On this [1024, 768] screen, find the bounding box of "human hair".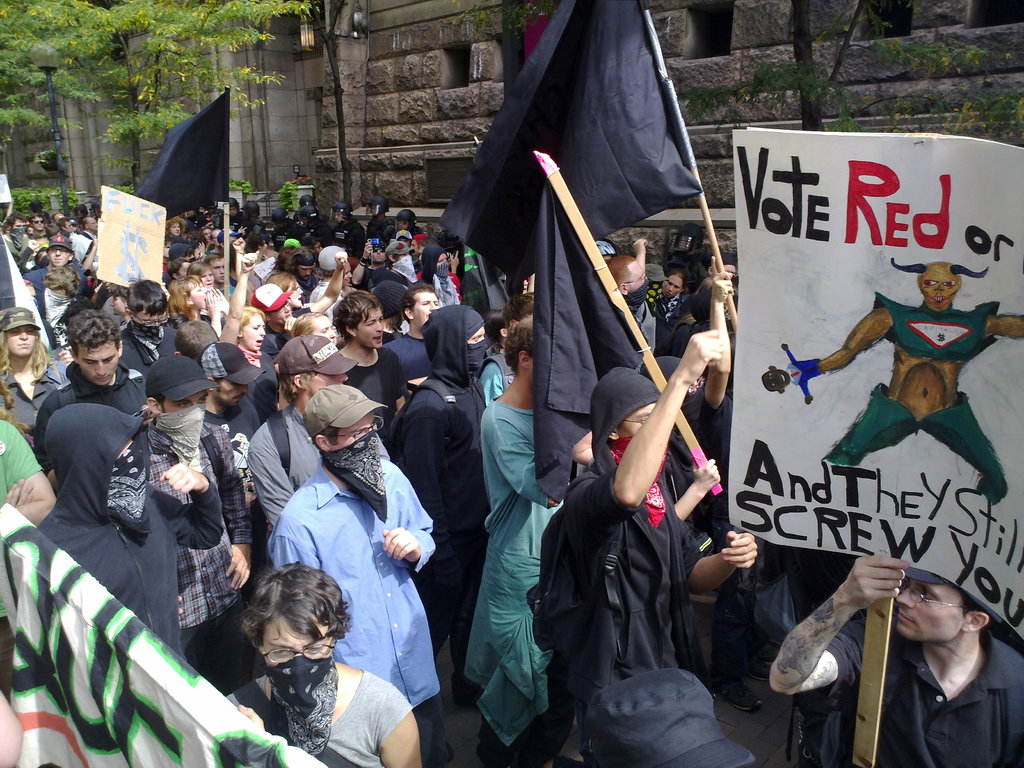
Bounding box: 289 312 328 339.
